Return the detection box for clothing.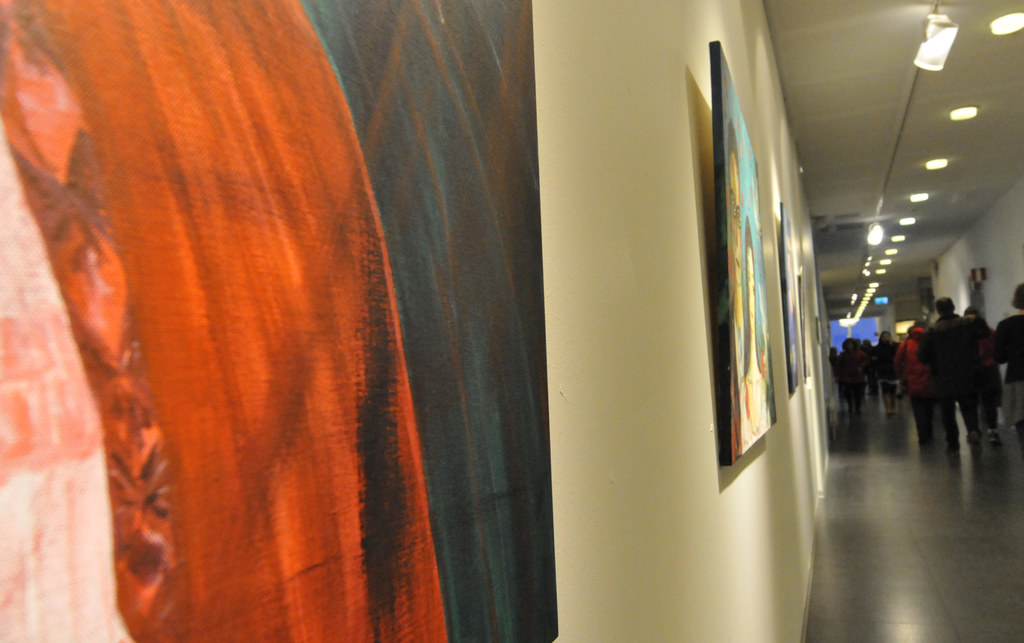
{"left": 858, "top": 331, "right": 877, "bottom": 392}.
